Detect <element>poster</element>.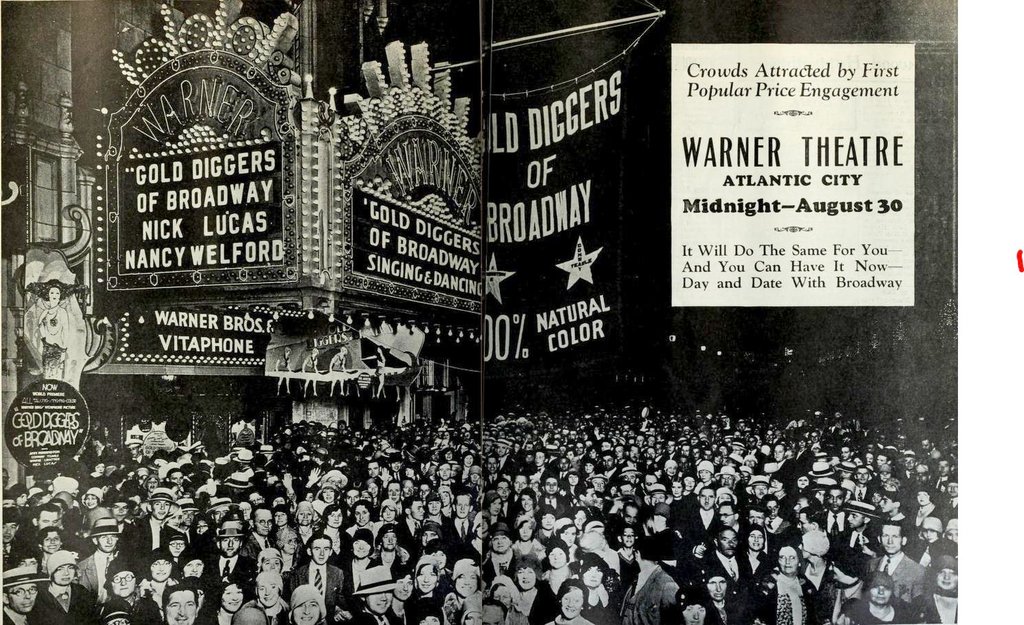
Detected at x1=483, y1=47, x2=631, y2=369.
